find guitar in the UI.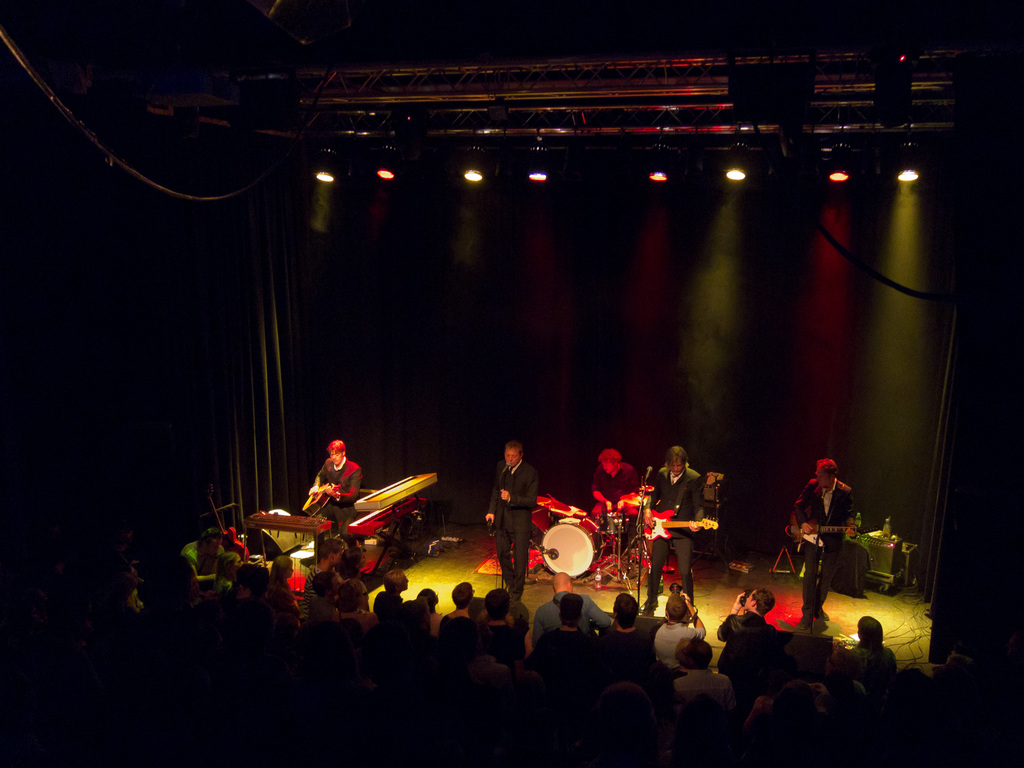
UI element at rect(308, 479, 344, 513).
